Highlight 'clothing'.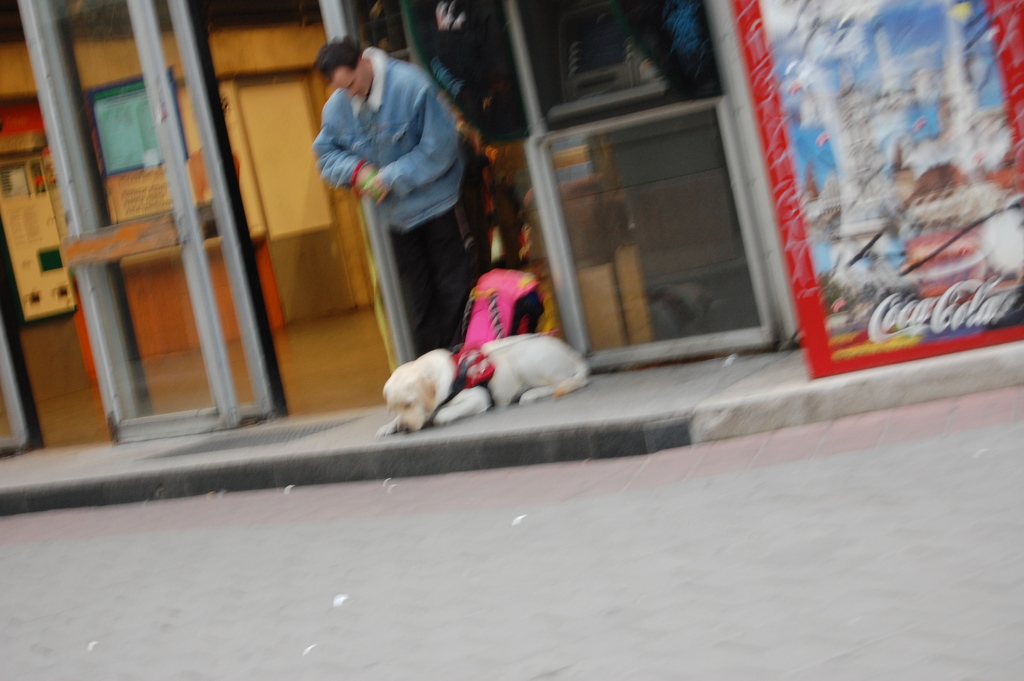
Highlighted region: Rect(311, 41, 468, 356).
